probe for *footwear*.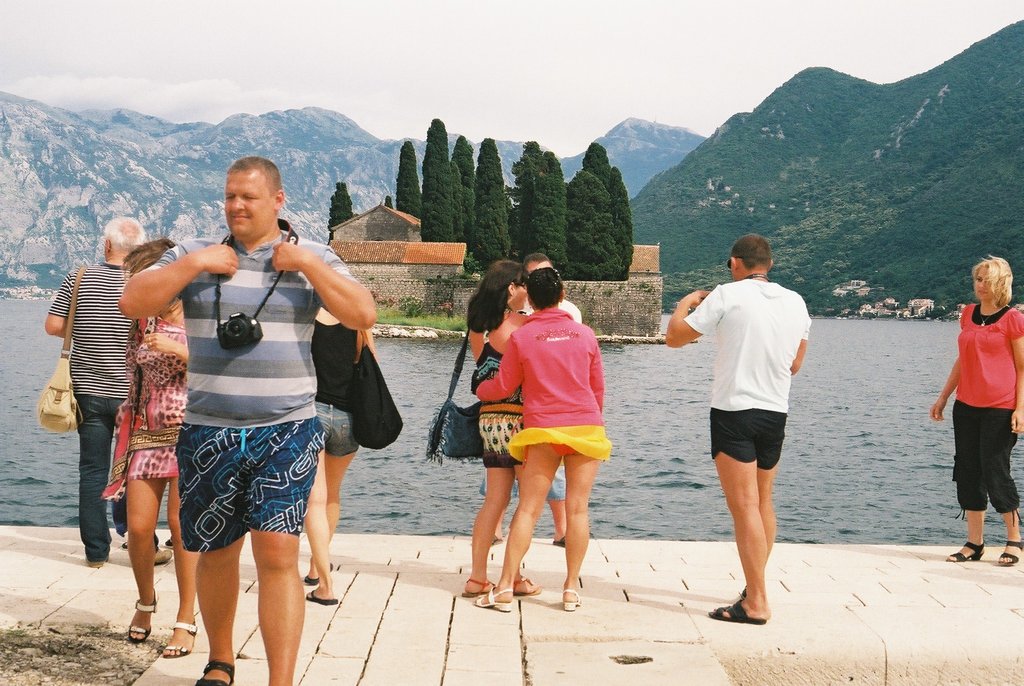
Probe result: 154, 545, 172, 565.
